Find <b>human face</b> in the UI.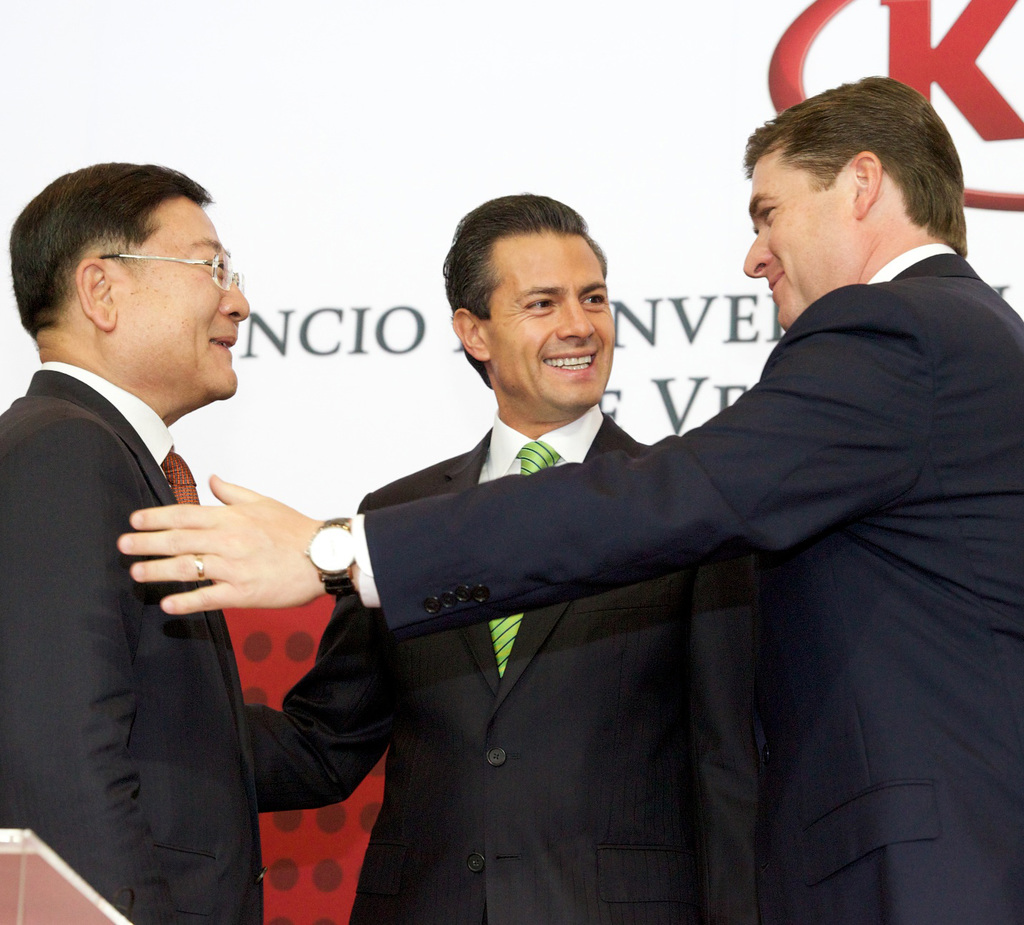
UI element at x1=742, y1=150, x2=858, y2=333.
